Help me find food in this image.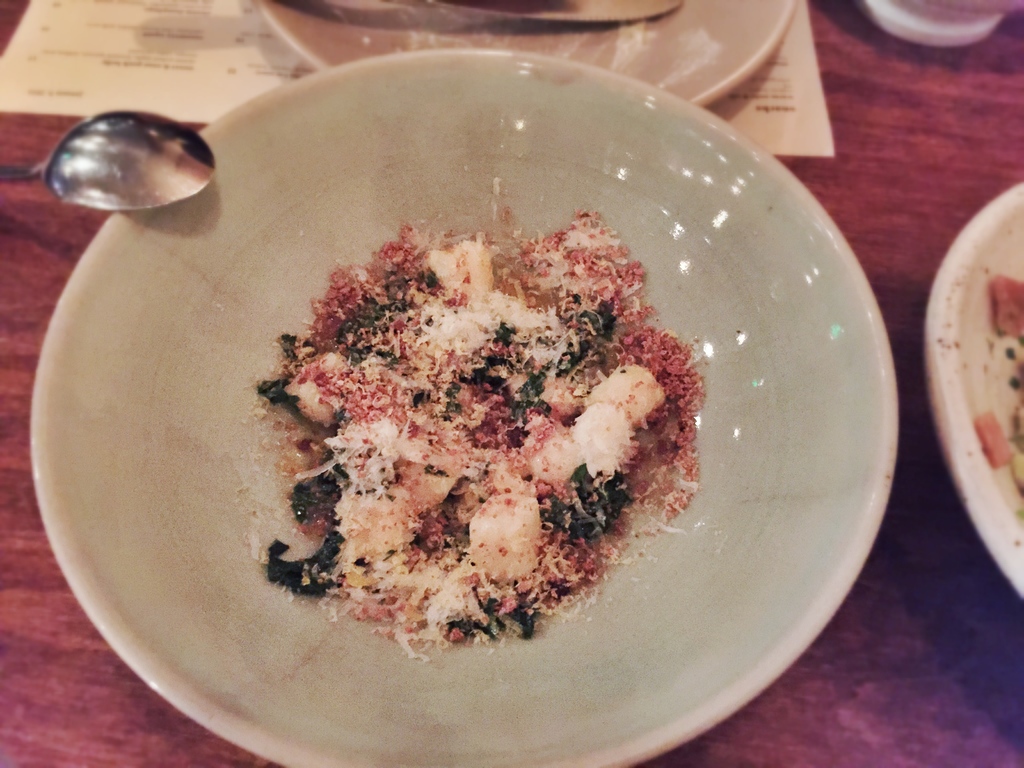
Found it: (x1=972, y1=274, x2=1023, y2=499).
